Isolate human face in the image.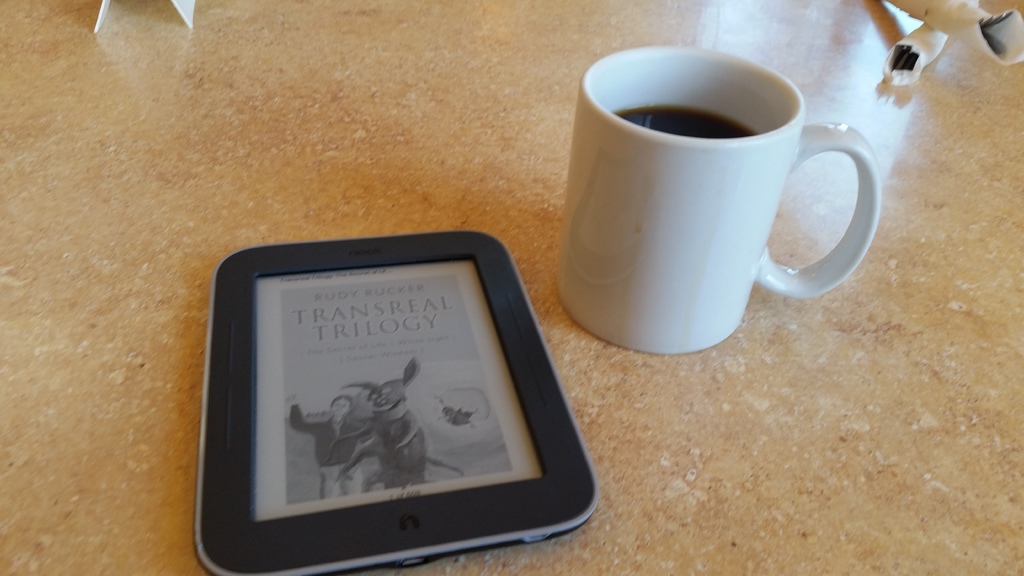
Isolated region: (left=330, top=398, right=353, bottom=423).
